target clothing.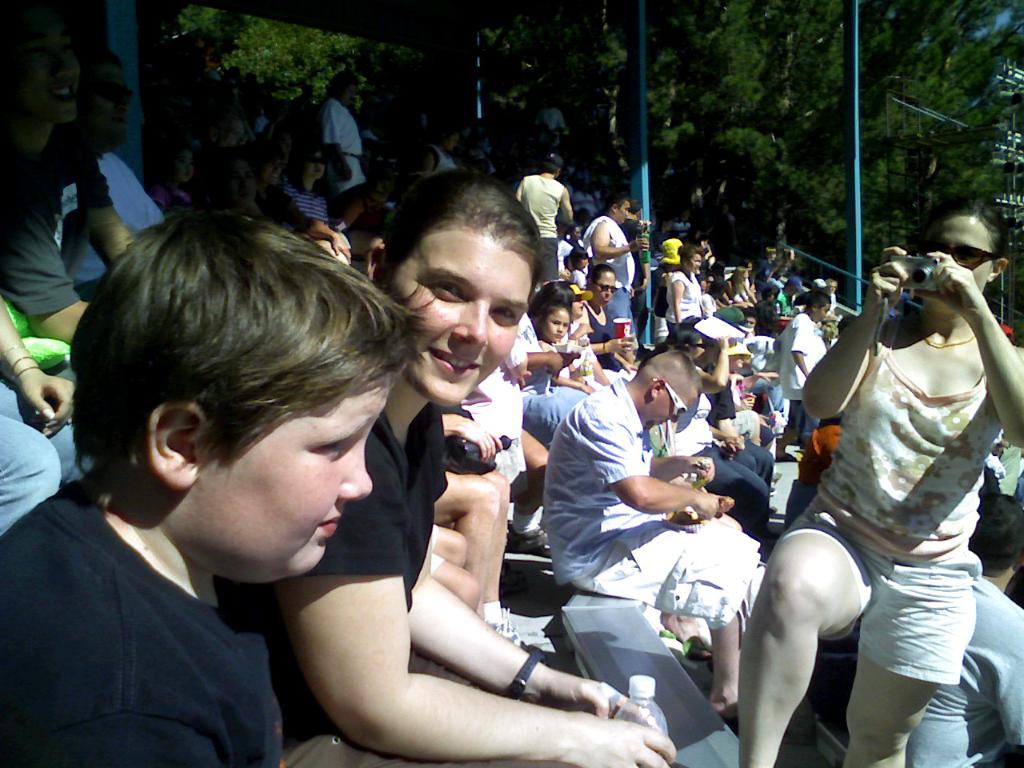
Target region: bbox(567, 189, 601, 217).
